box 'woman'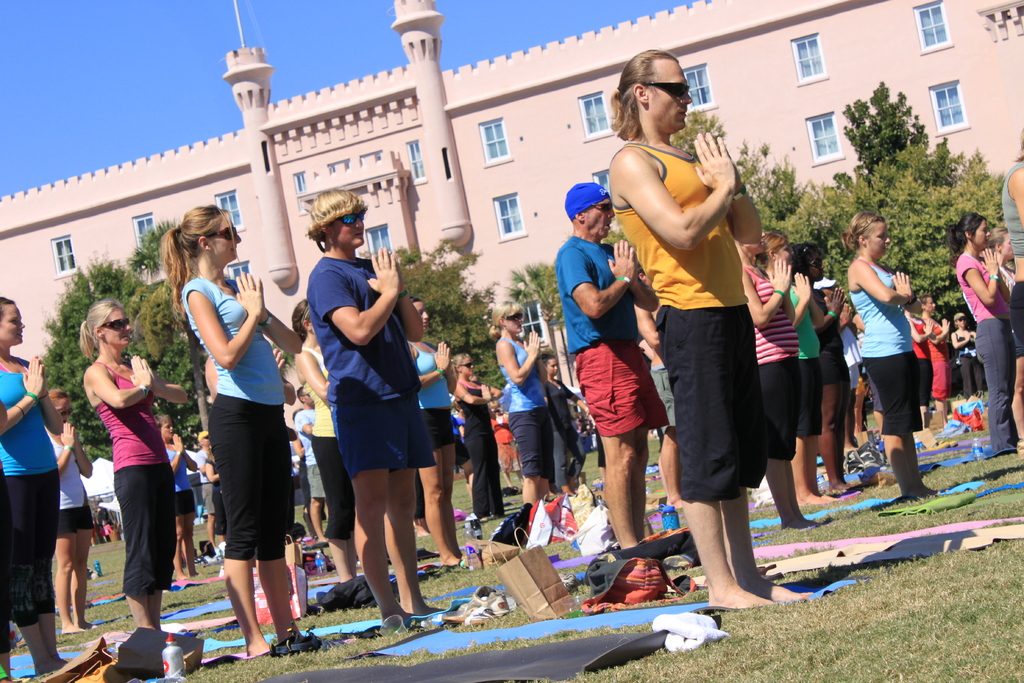
x1=952 y1=304 x2=988 y2=418
